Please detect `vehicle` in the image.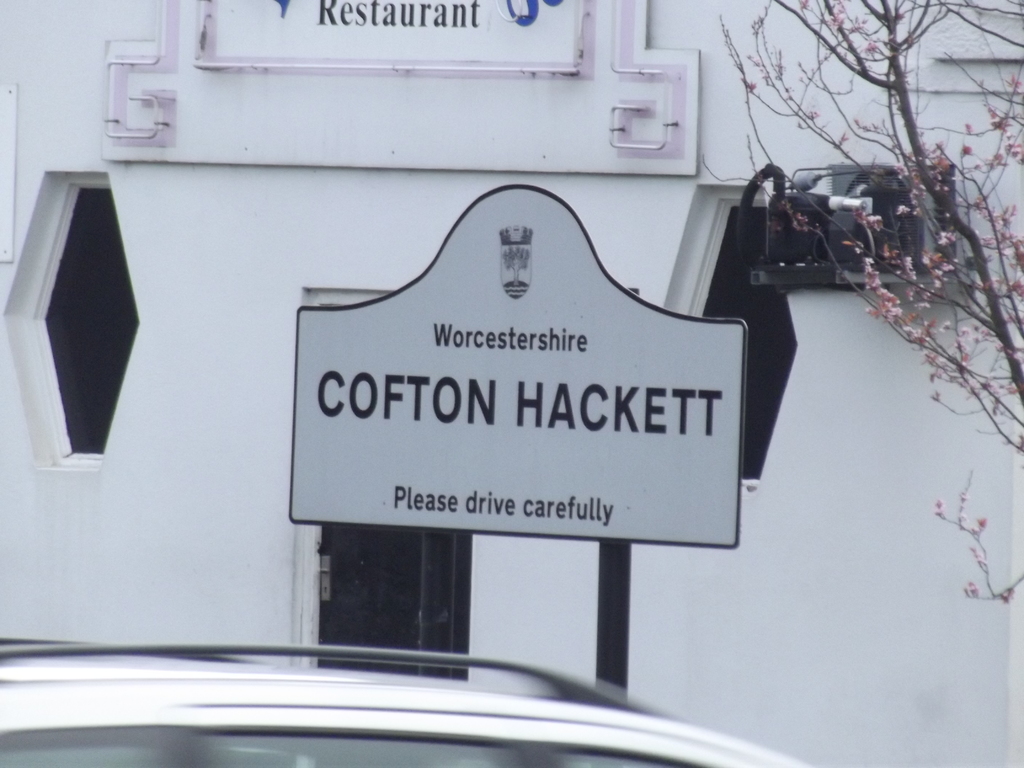
BBox(0, 637, 815, 767).
